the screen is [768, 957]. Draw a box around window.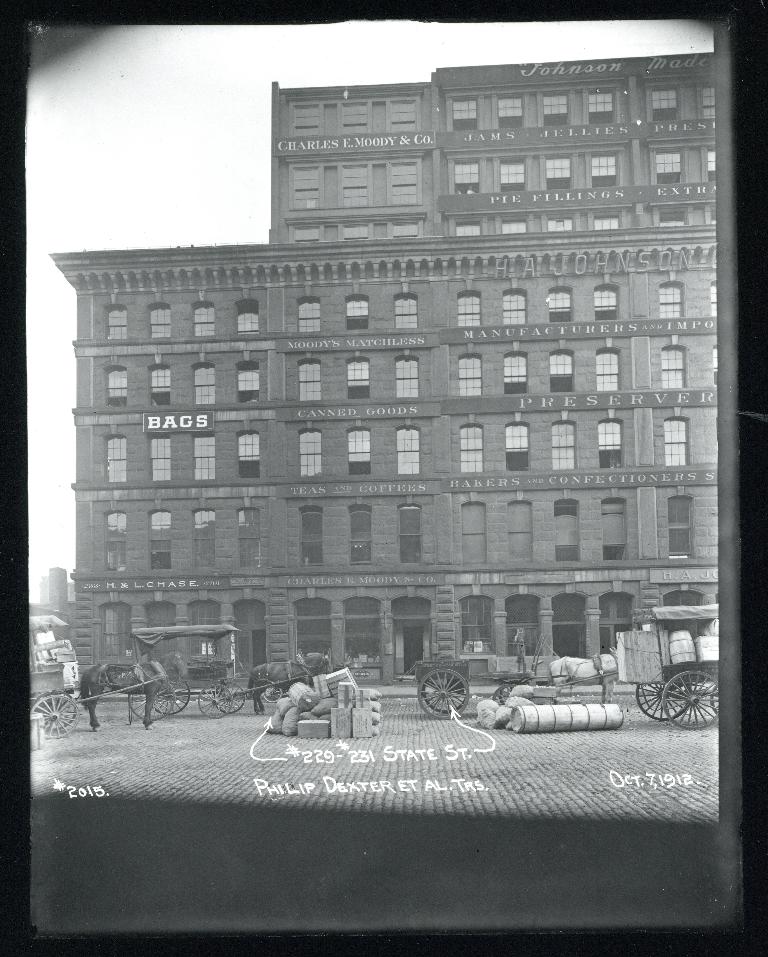
bbox(389, 218, 423, 240).
